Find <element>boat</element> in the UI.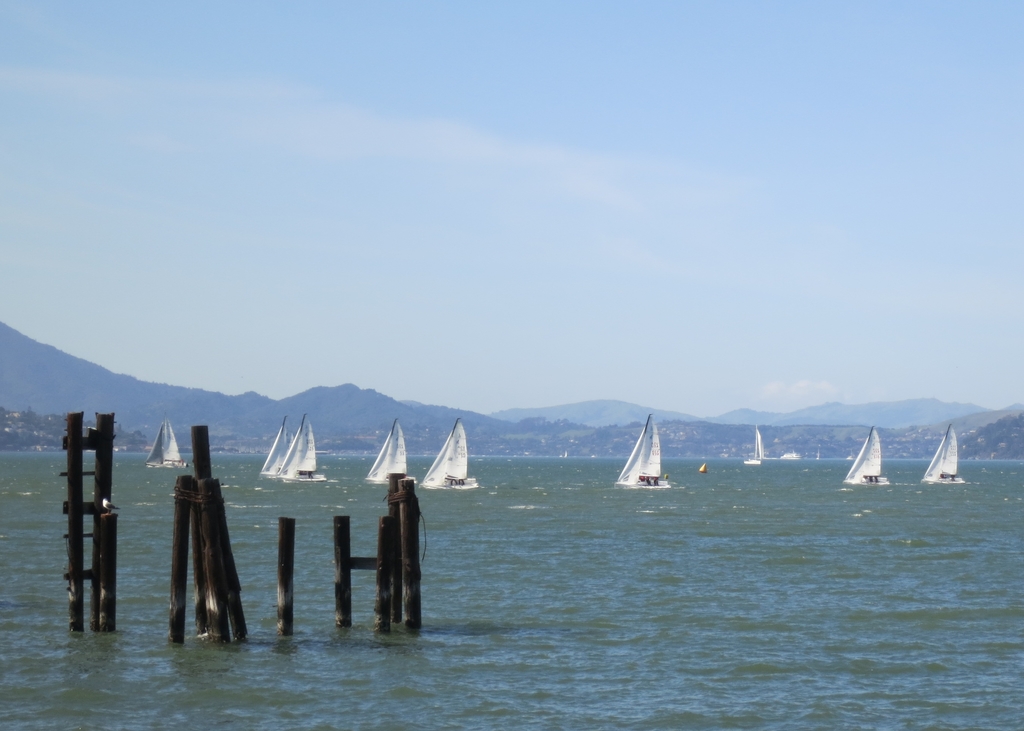
UI element at crop(615, 423, 687, 513).
